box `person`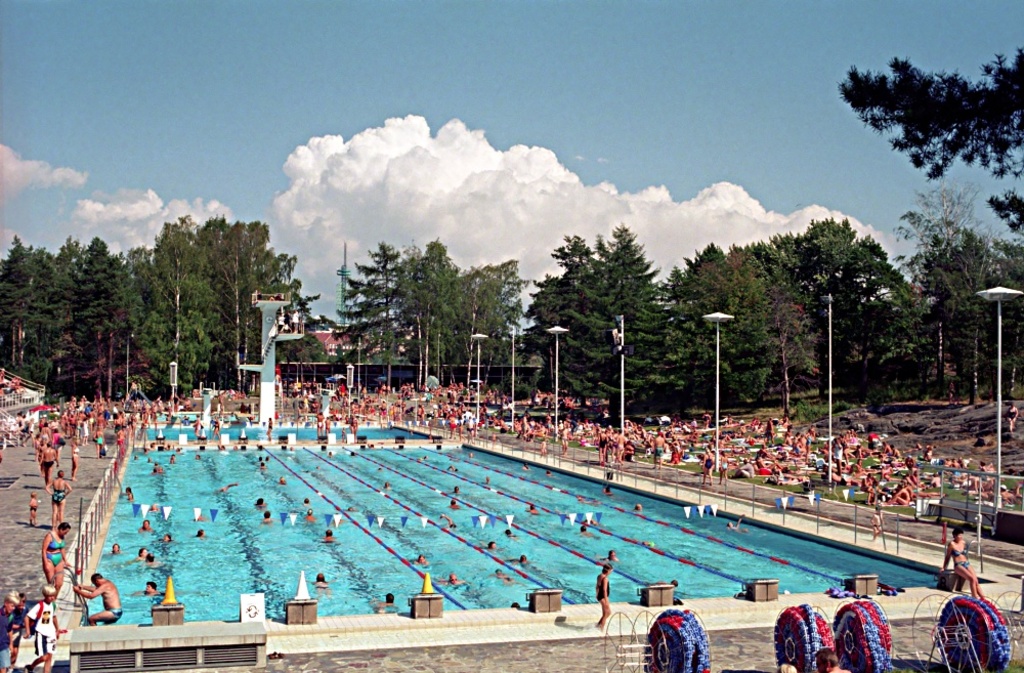
[left=133, top=580, right=163, bottom=595]
